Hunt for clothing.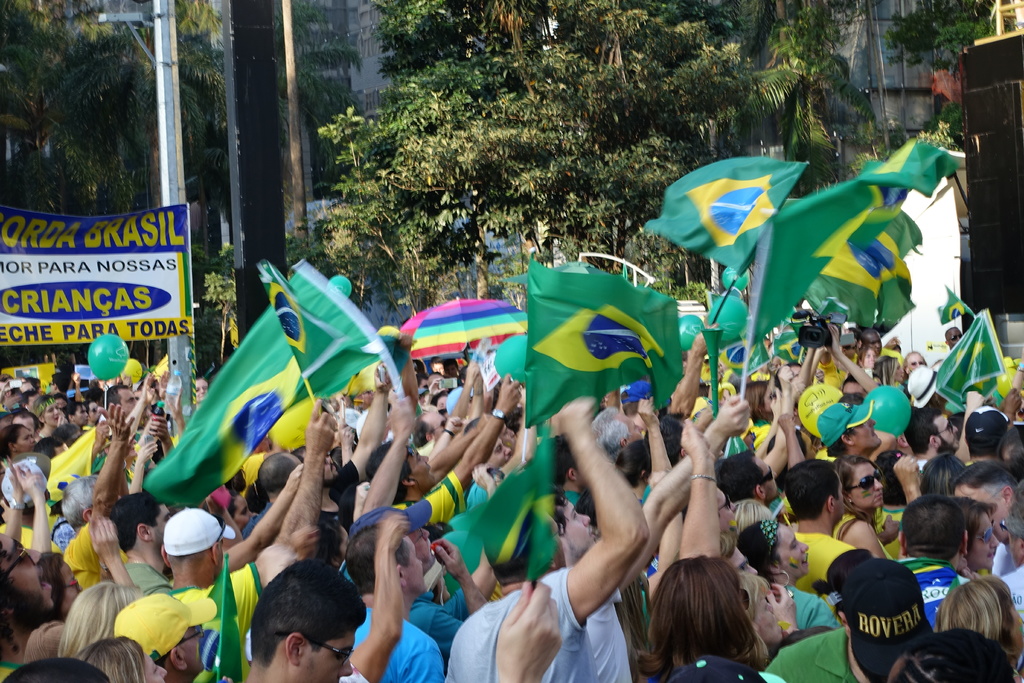
Hunted down at [383, 468, 467, 522].
